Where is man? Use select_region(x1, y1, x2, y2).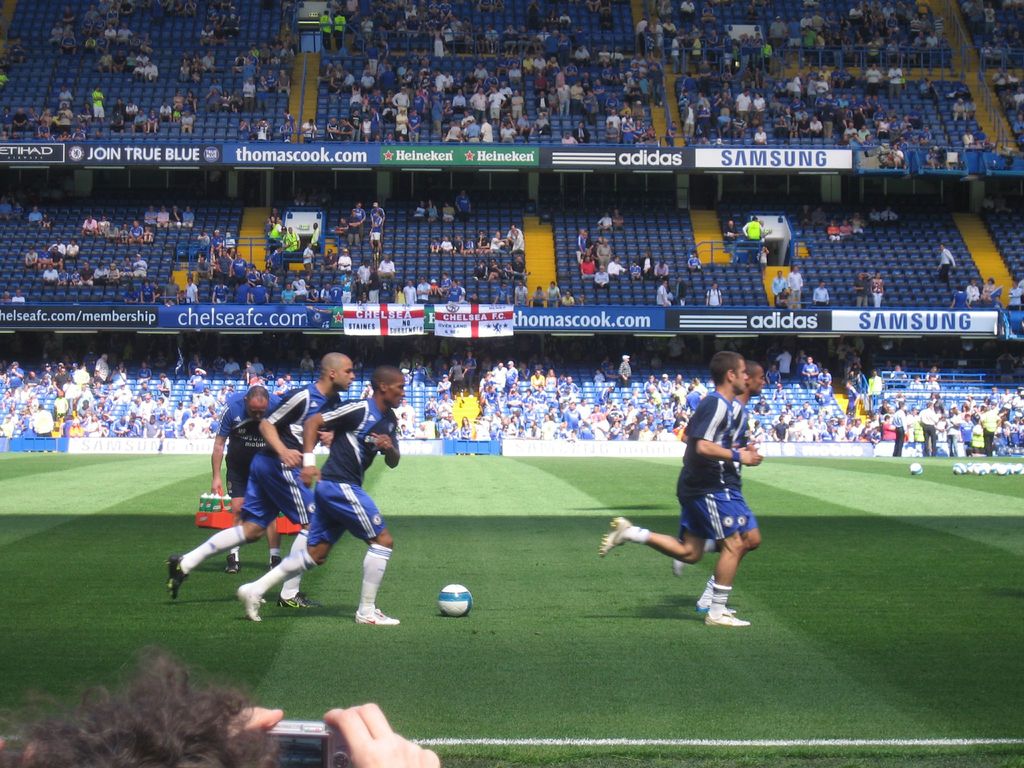
select_region(492, 360, 506, 392).
